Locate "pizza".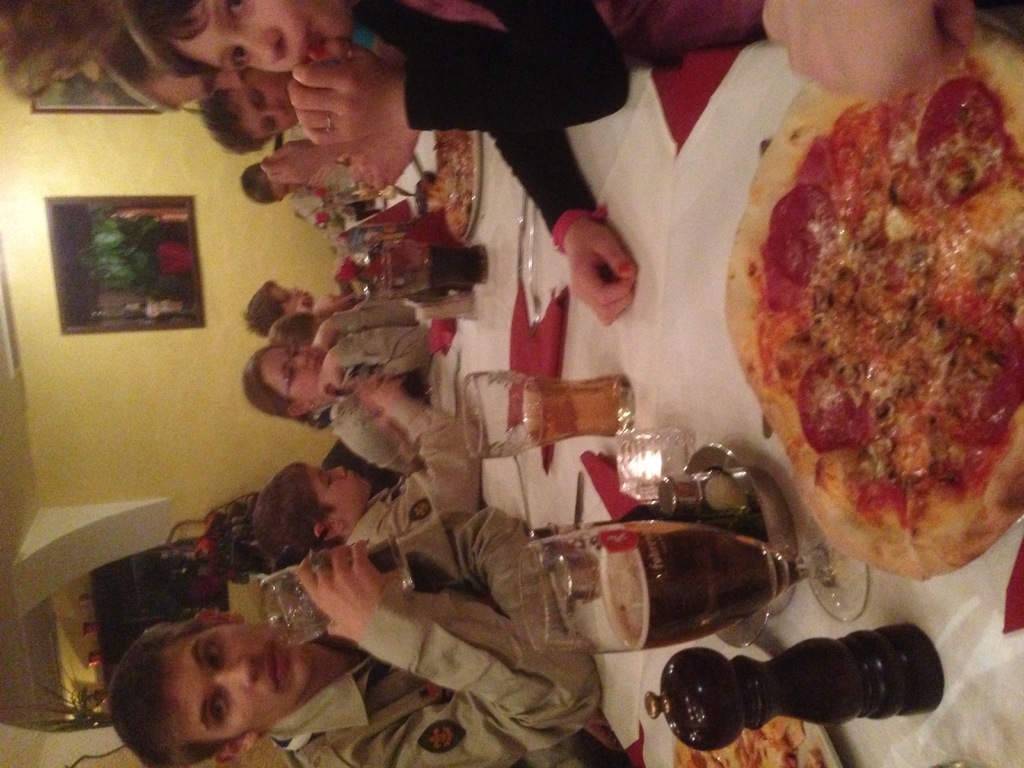
Bounding box: [724,24,1023,580].
